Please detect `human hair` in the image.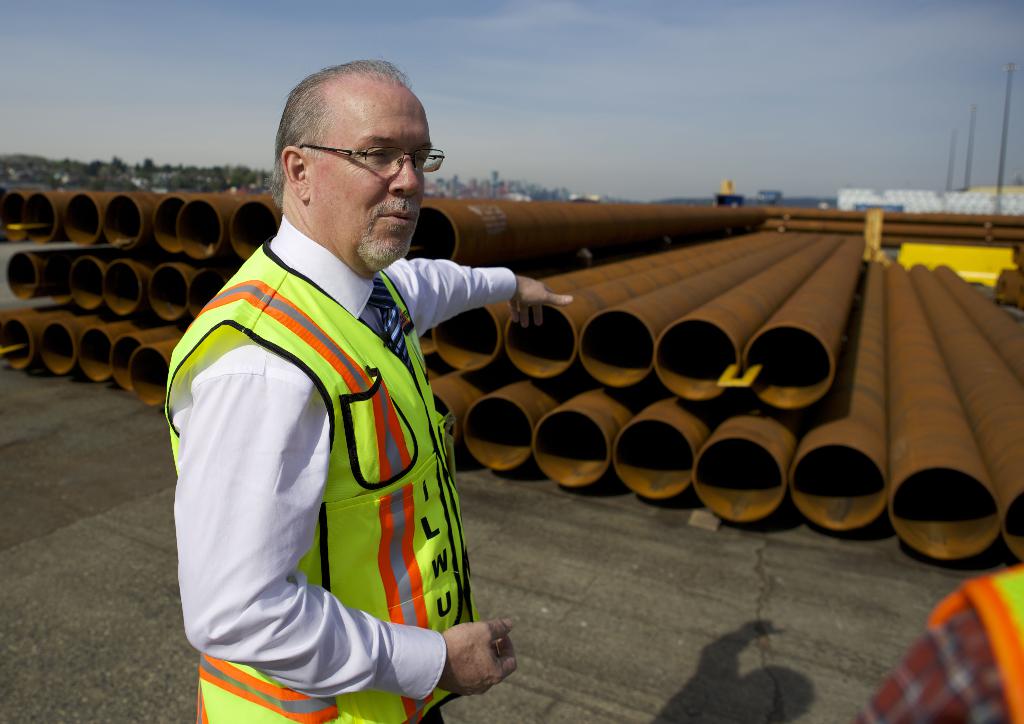
{"x1": 273, "y1": 79, "x2": 420, "y2": 184}.
